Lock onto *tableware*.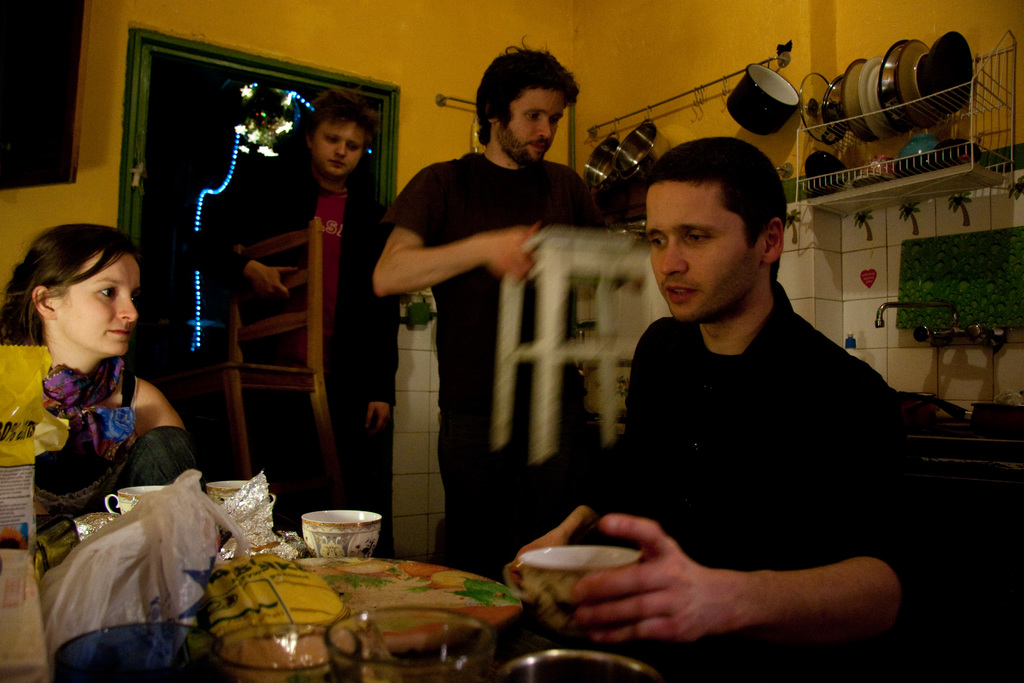
Locked: crop(948, 140, 982, 168).
